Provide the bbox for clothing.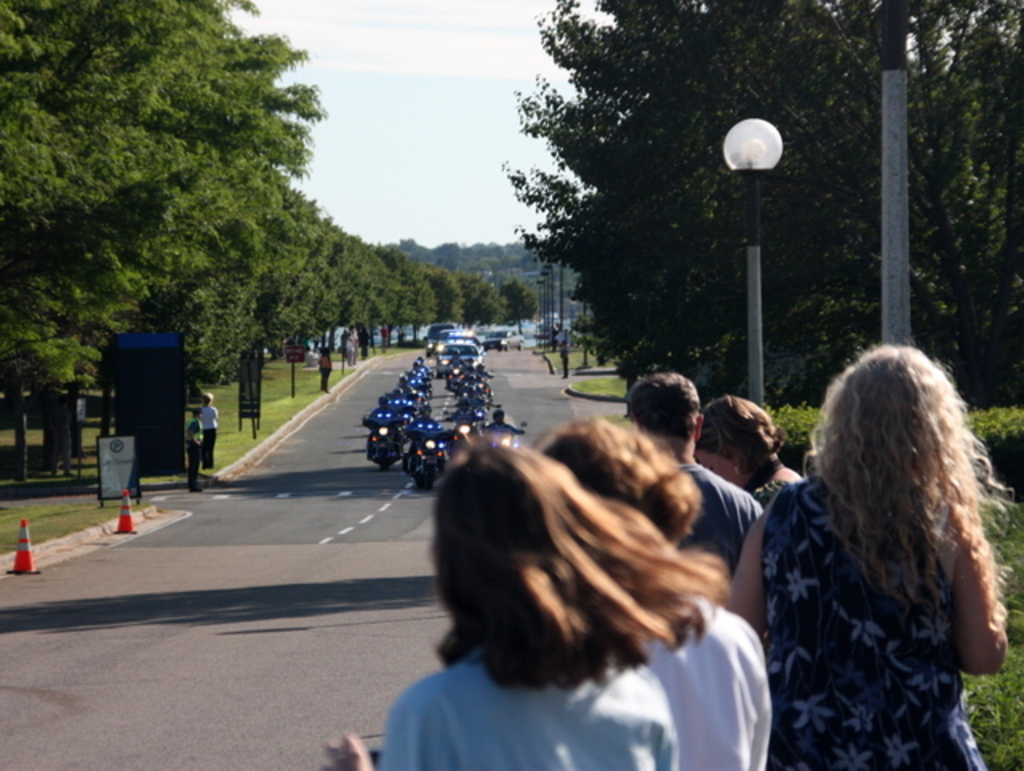
[346,336,354,366].
